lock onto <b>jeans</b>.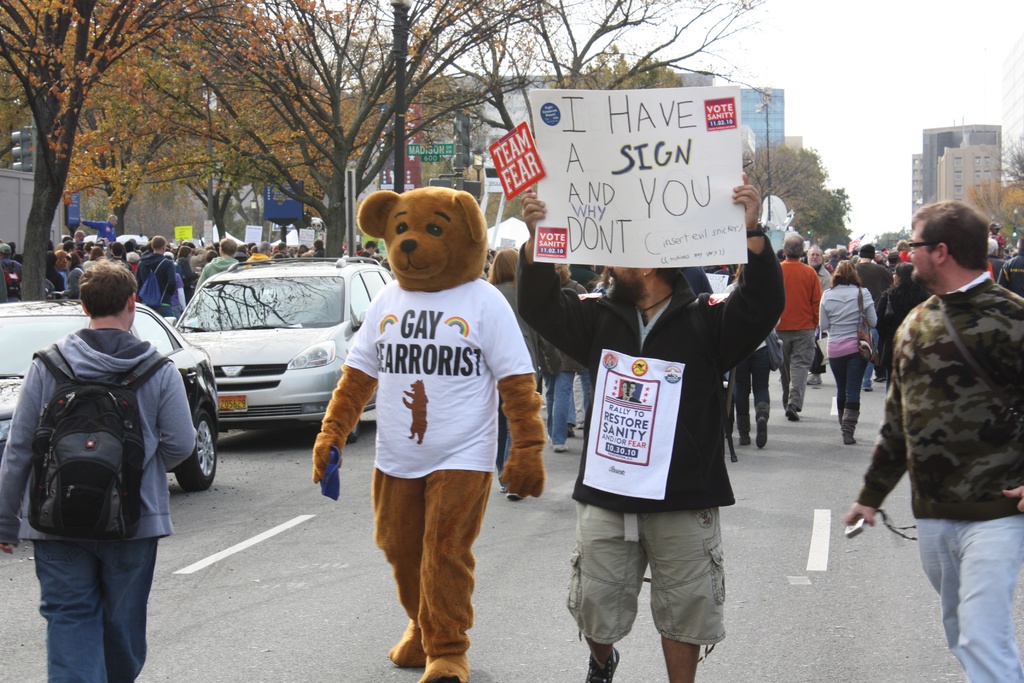
Locked: [x1=724, y1=346, x2=774, y2=436].
